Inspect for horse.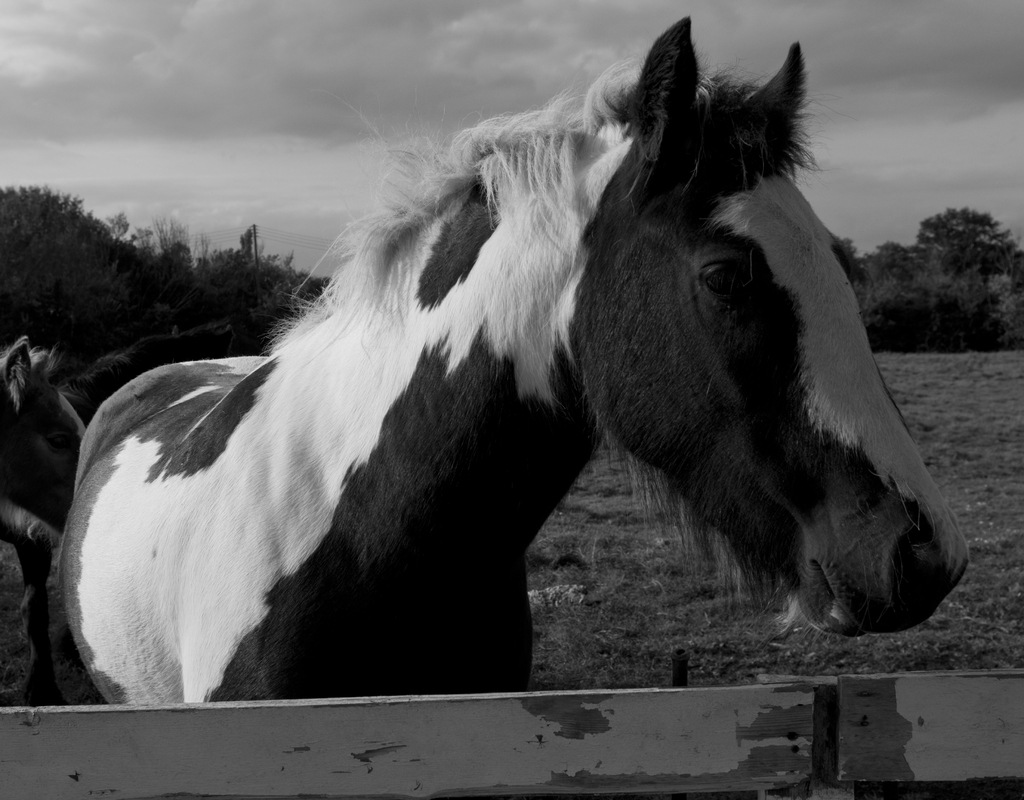
Inspection: (0,335,87,536).
